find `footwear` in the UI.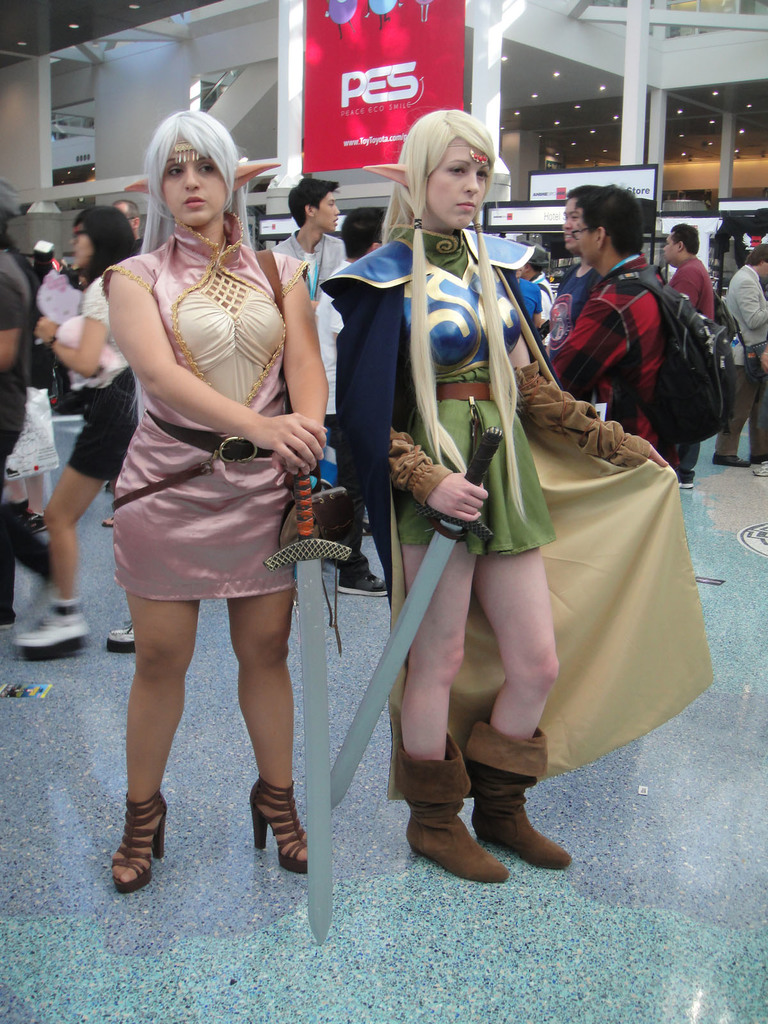
UI element at left=709, top=451, right=751, bottom=468.
